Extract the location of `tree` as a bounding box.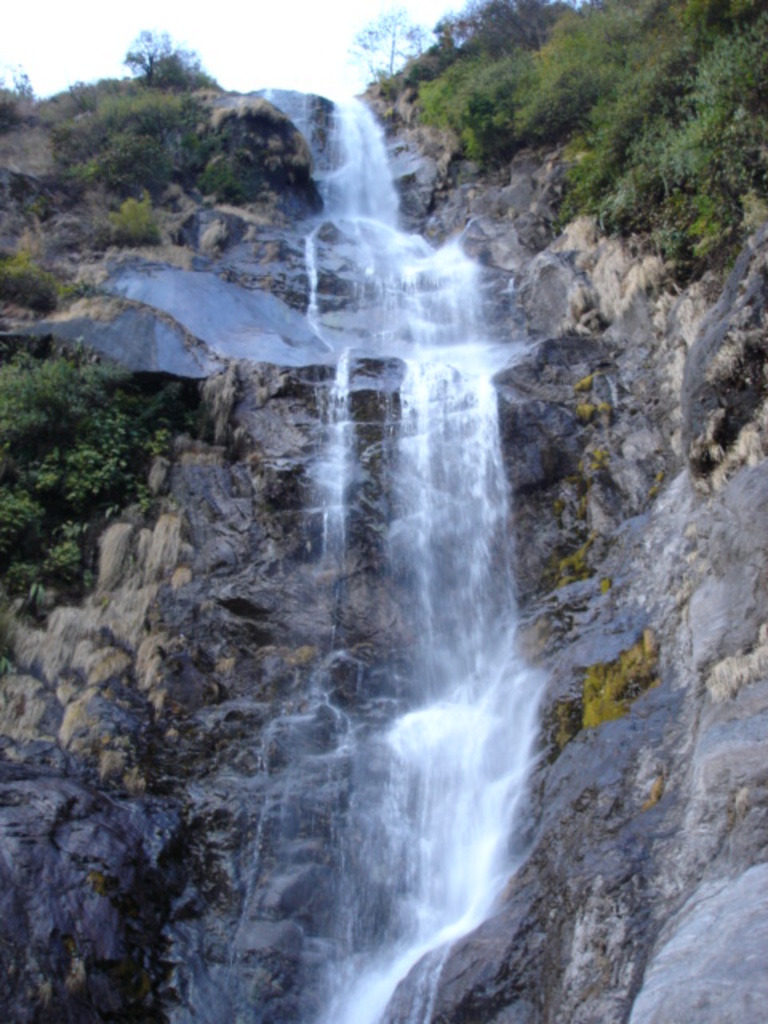
region(0, 259, 85, 318).
